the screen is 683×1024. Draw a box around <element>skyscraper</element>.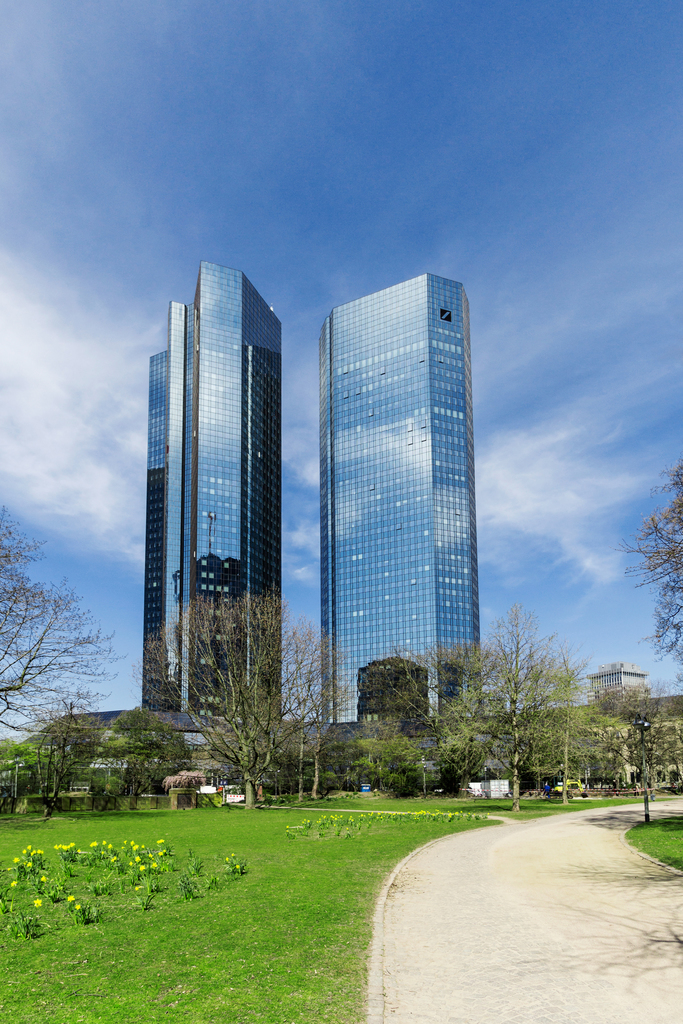
rect(133, 269, 281, 715).
